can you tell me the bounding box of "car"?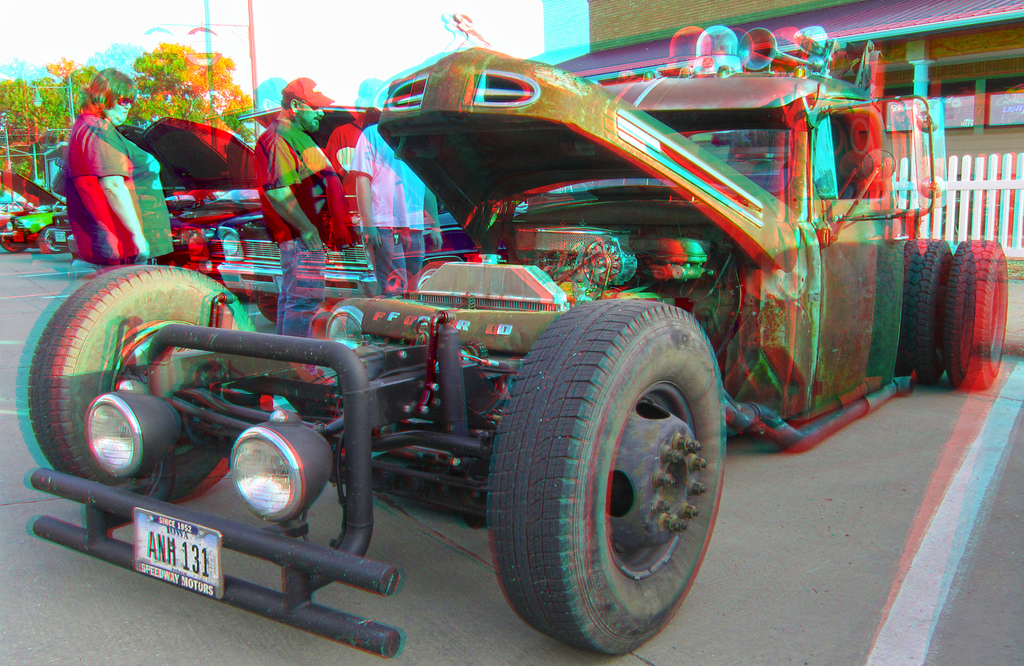
(left=216, top=200, right=480, bottom=324).
